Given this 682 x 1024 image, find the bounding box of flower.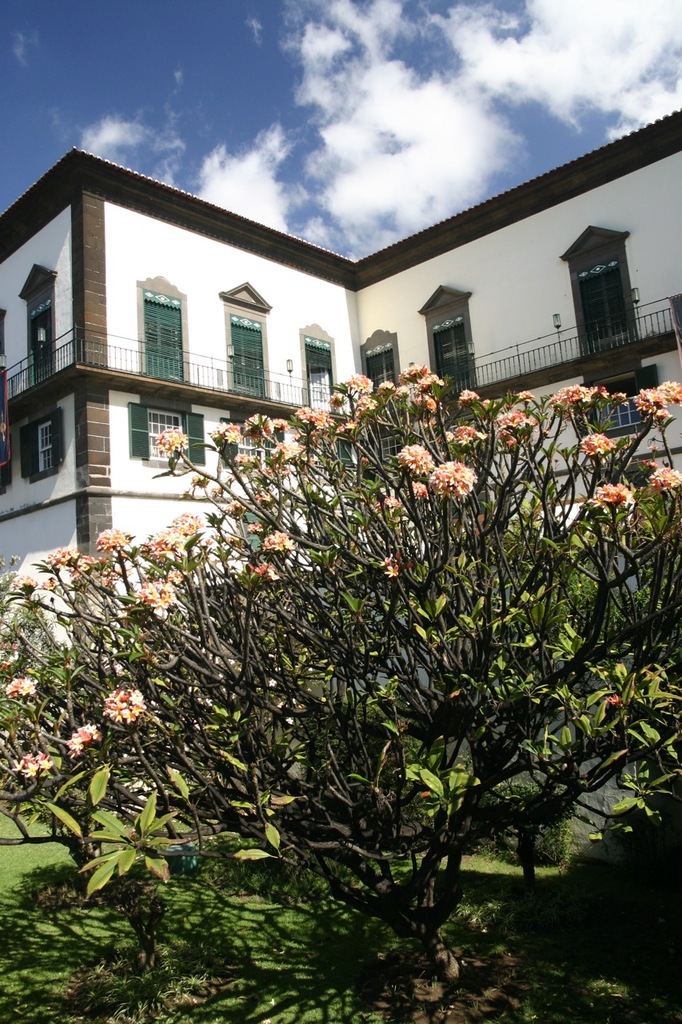
locate(407, 476, 430, 508).
